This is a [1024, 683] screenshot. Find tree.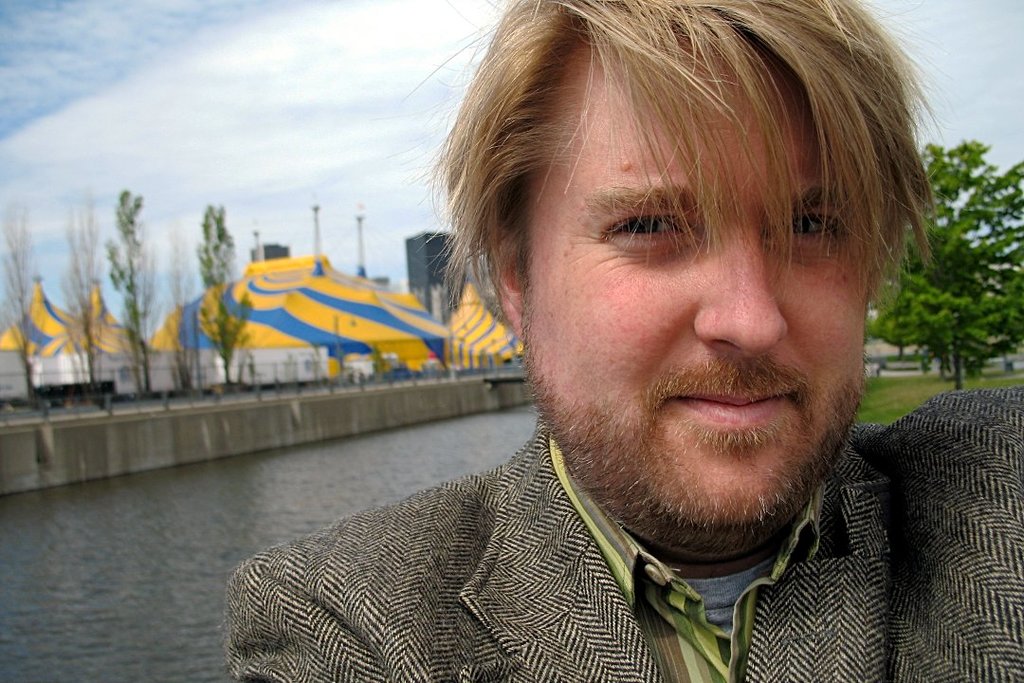
Bounding box: 55/193/113/405.
